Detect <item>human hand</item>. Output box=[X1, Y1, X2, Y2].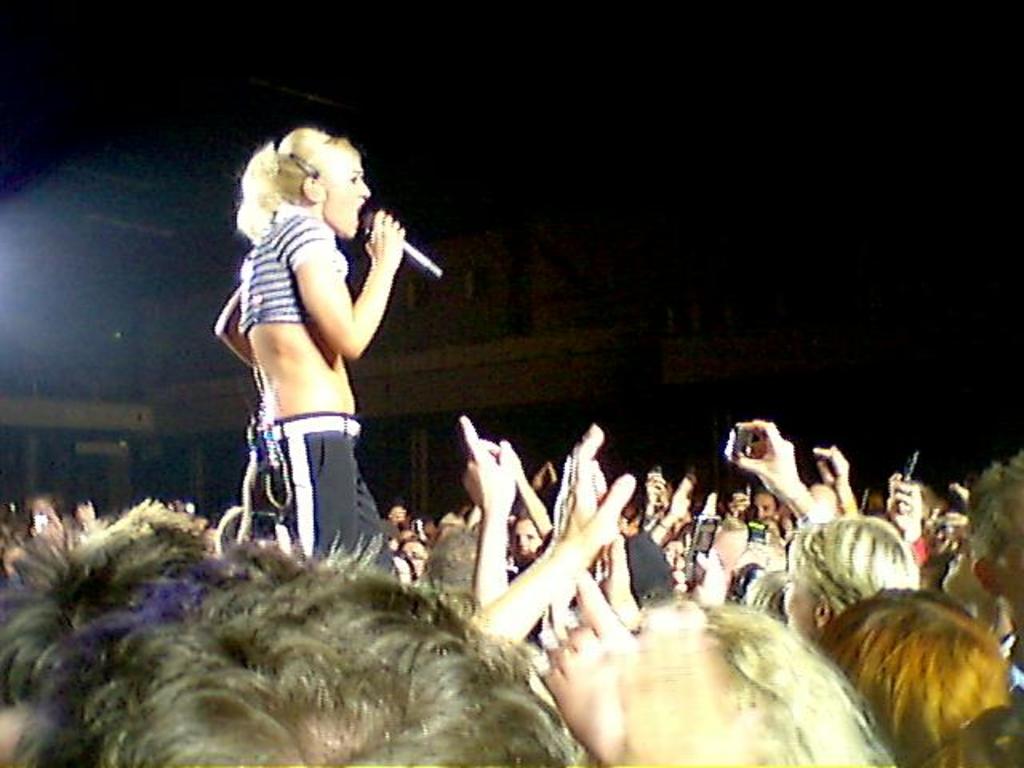
box=[541, 566, 632, 762].
